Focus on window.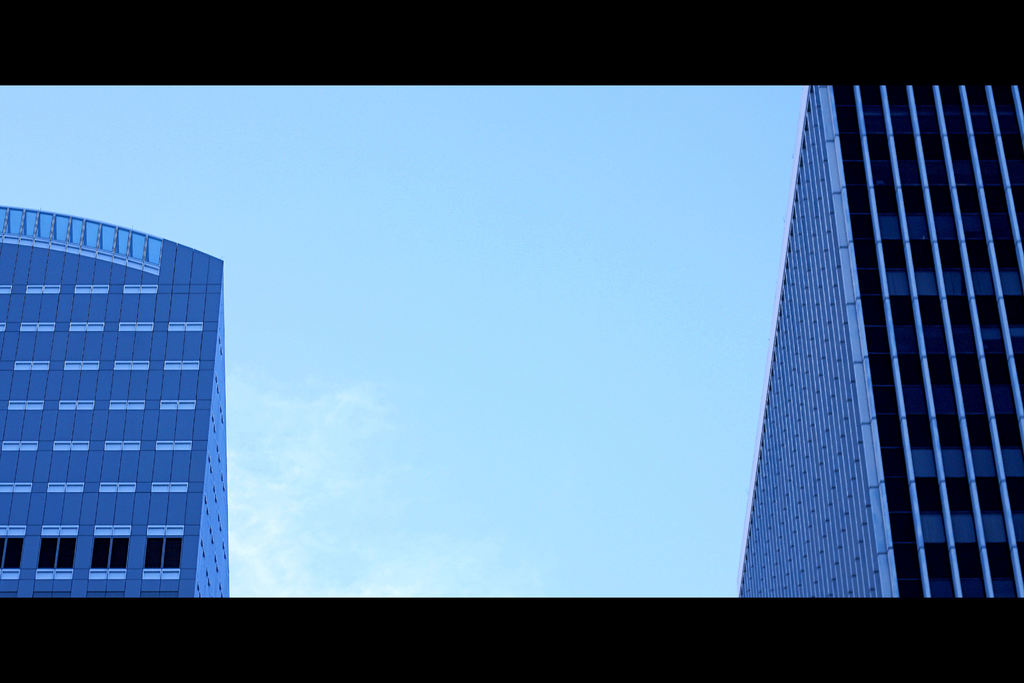
Focused at <box>0,533,27,572</box>.
